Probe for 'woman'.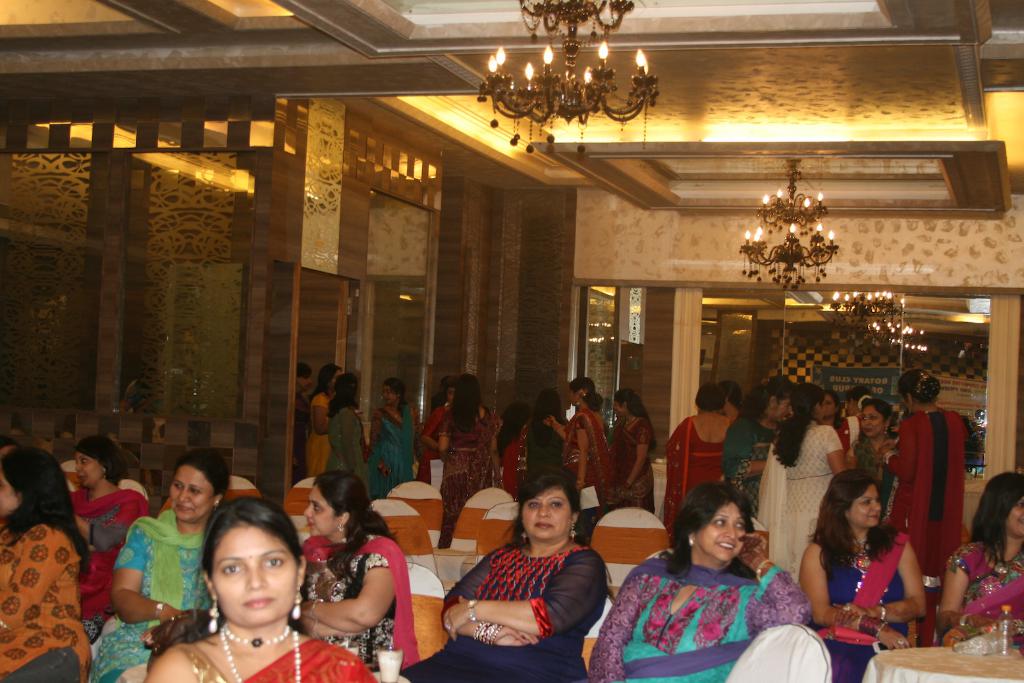
Probe result: rect(795, 458, 931, 682).
